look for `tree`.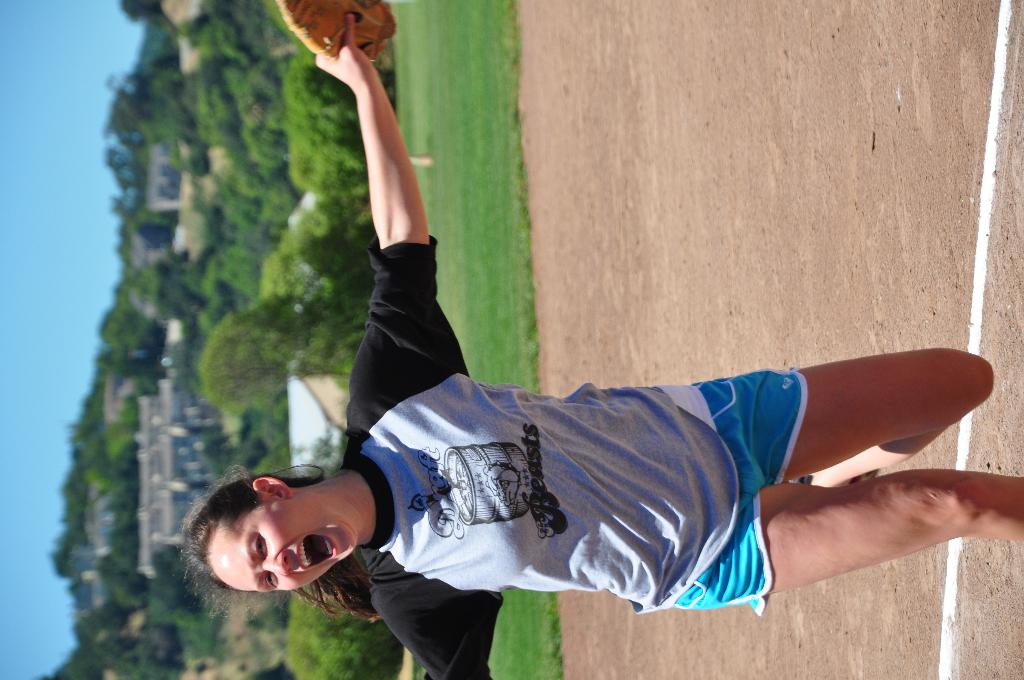
Found: bbox=(288, 605, 401, 679).
